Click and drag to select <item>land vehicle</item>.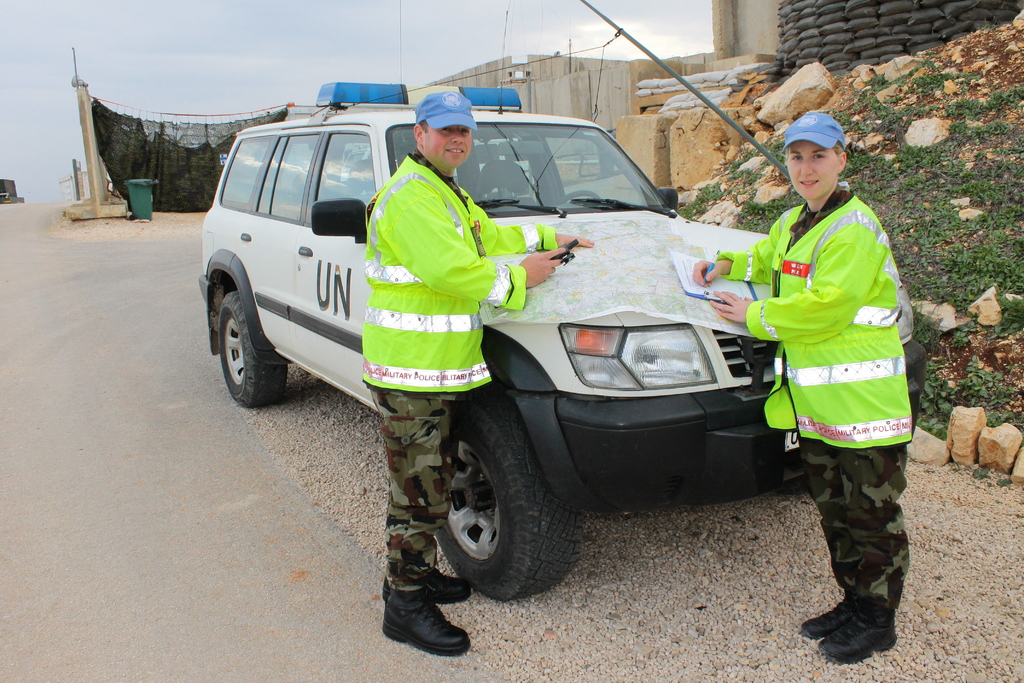
Selection: (200,84,926,604).
